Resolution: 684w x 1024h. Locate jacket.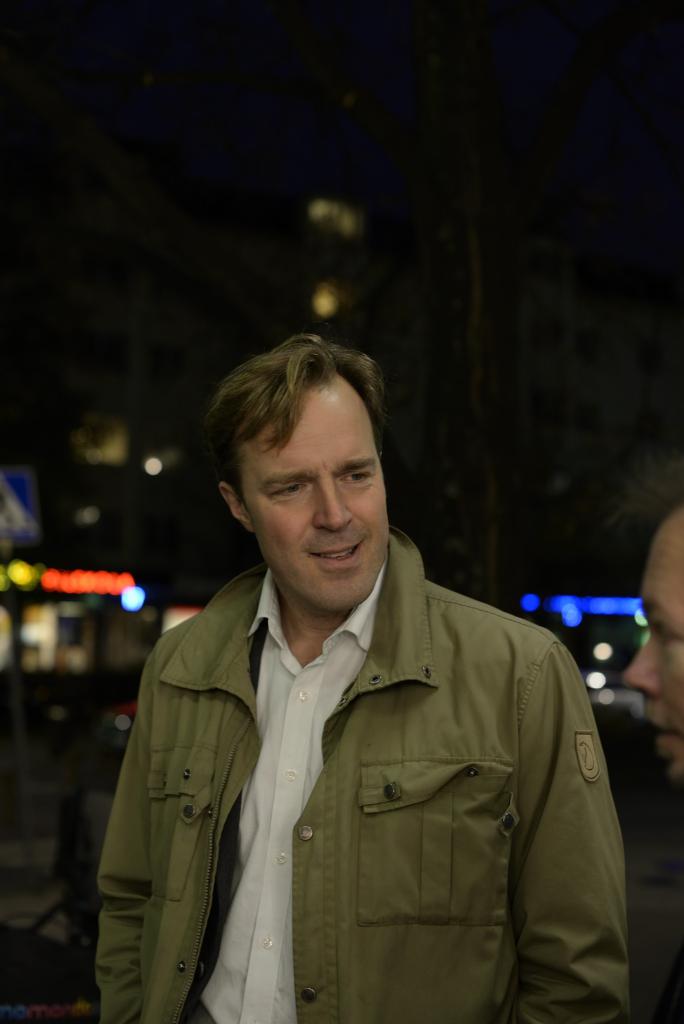
(93, 529, 624, 1016).
